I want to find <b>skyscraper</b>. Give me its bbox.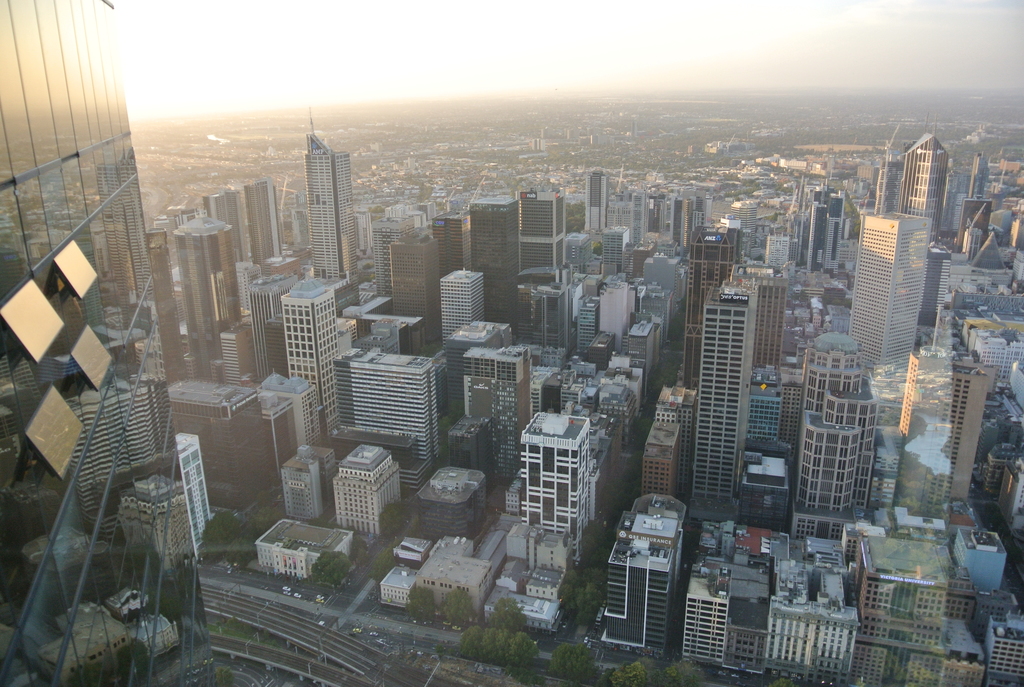
pyautogui.locateOnScreen(778, 560, 818, 610).
